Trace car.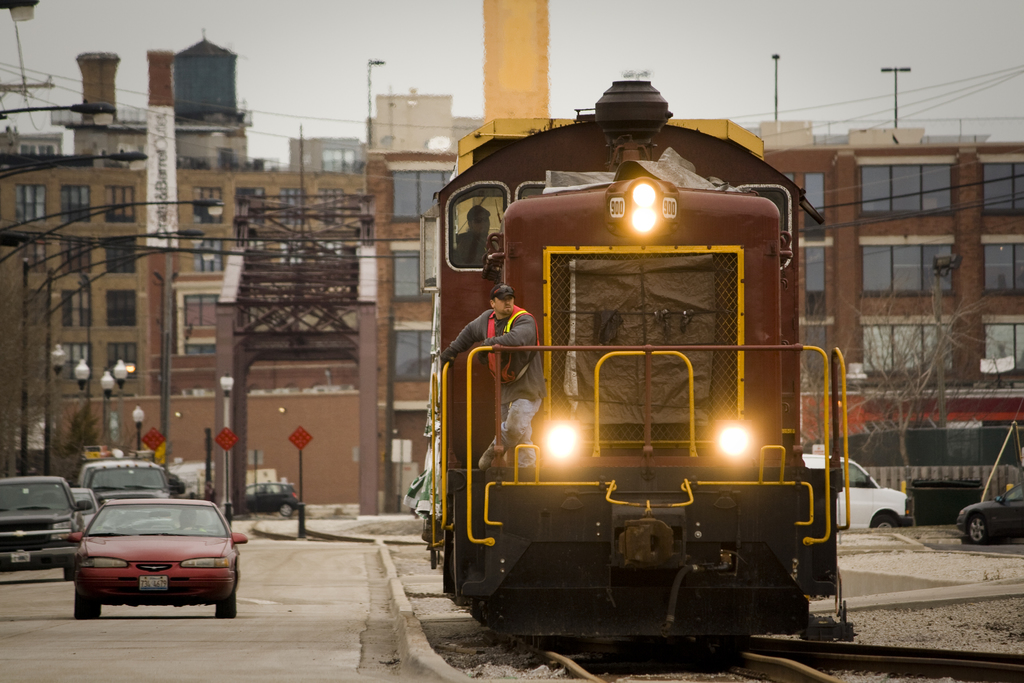
Traced to [x1=77, y1=462, x2=185, y2=518].
